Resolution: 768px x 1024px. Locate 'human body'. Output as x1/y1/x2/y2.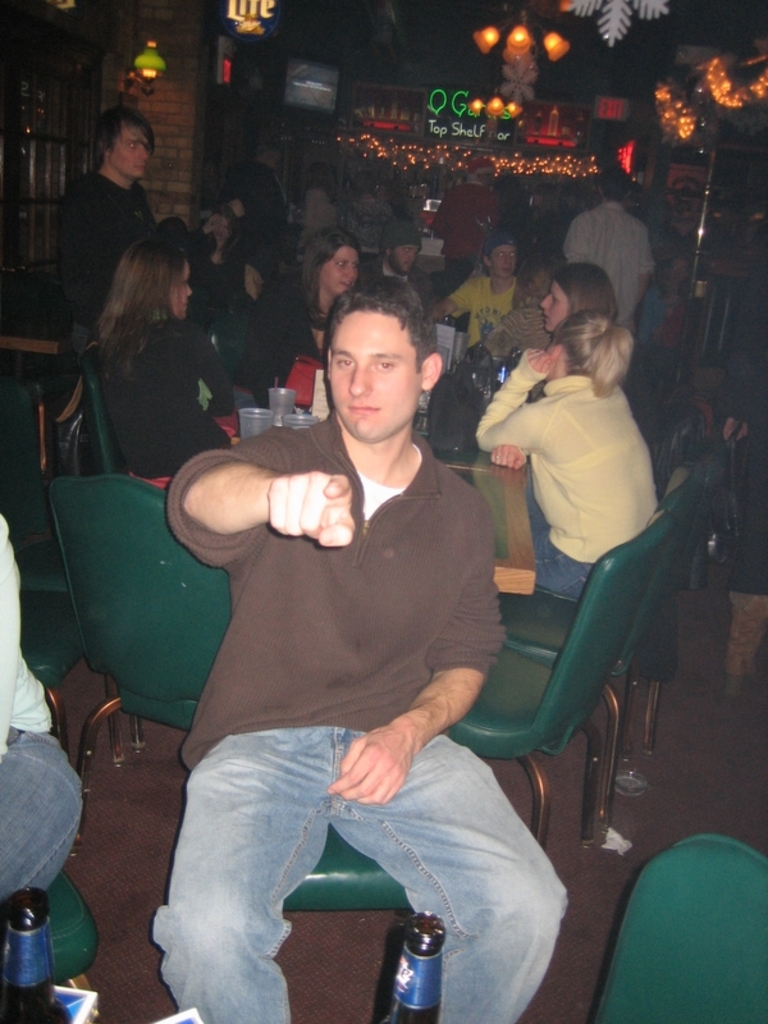
90/242/233/483.
